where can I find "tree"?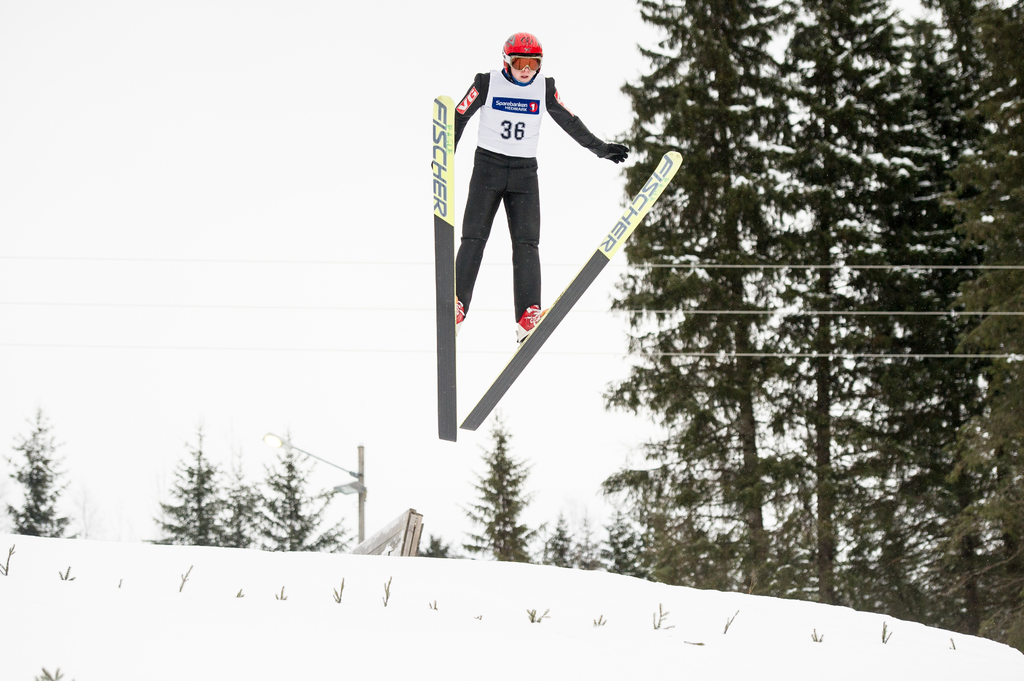
You can find it at (left=3, top=390, right=80, bottom=552).
